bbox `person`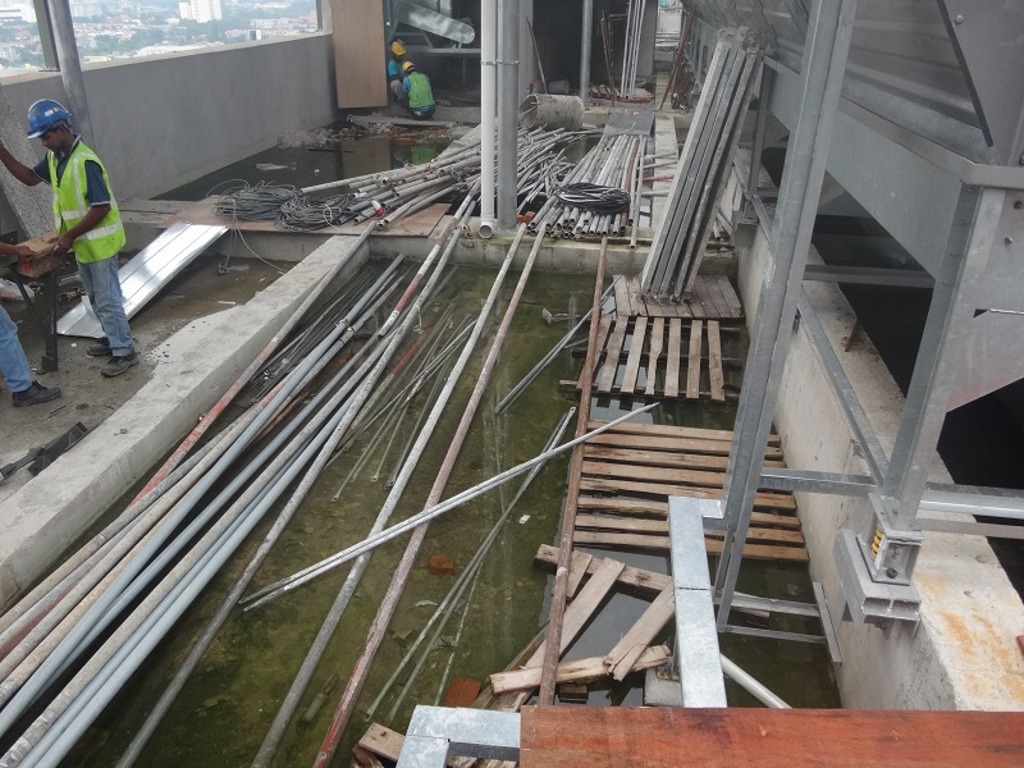
(17,76,118,365)
